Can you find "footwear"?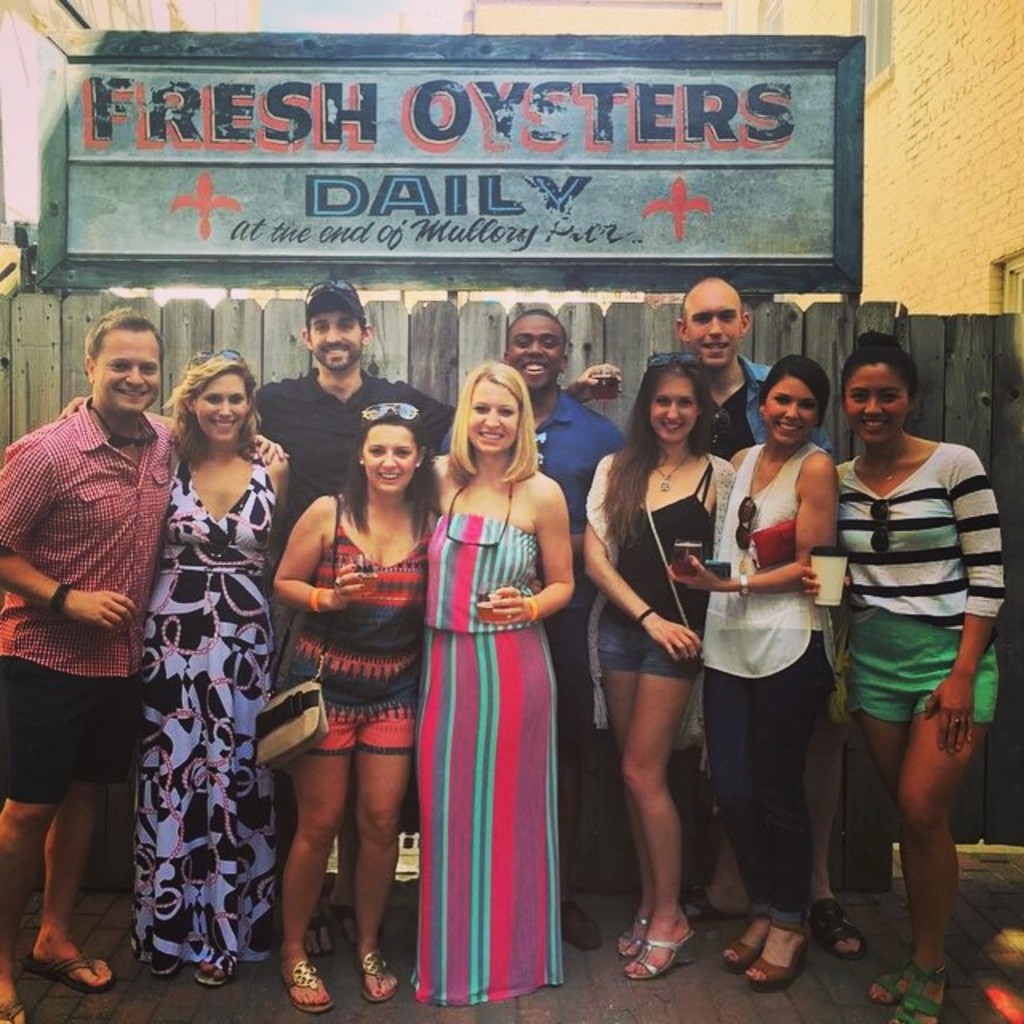
Yes, bounding box: rect(328, 901, 381, 946).
